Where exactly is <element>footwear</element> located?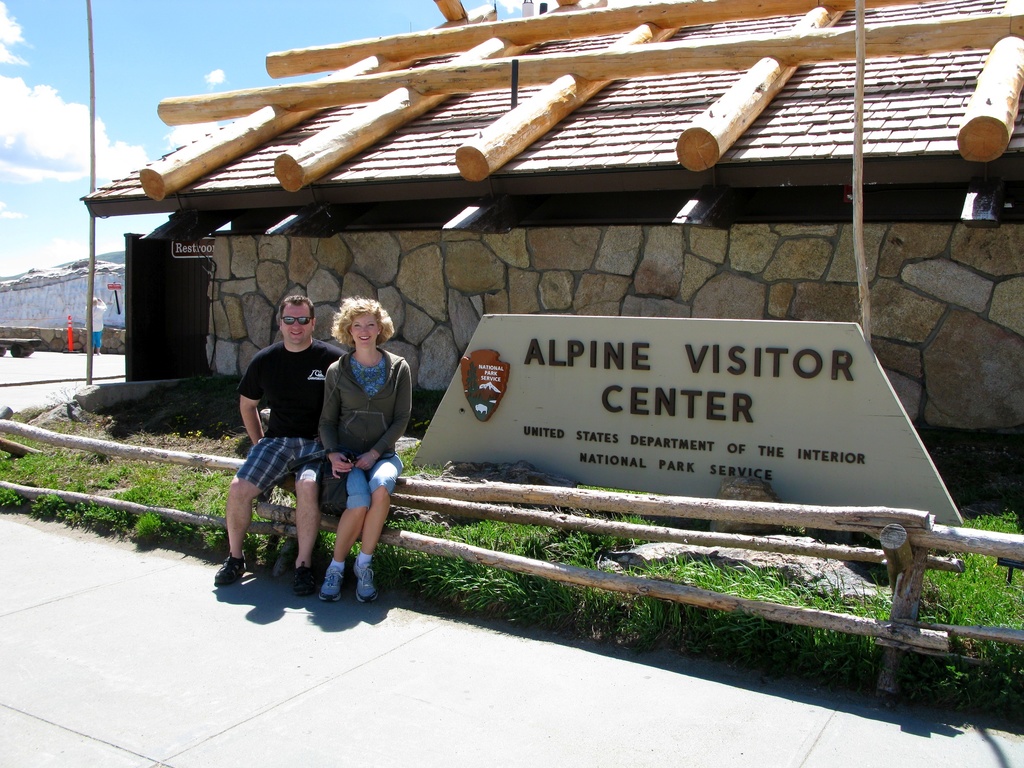
Its bounding box is detection(314, 564, 342, 607).
